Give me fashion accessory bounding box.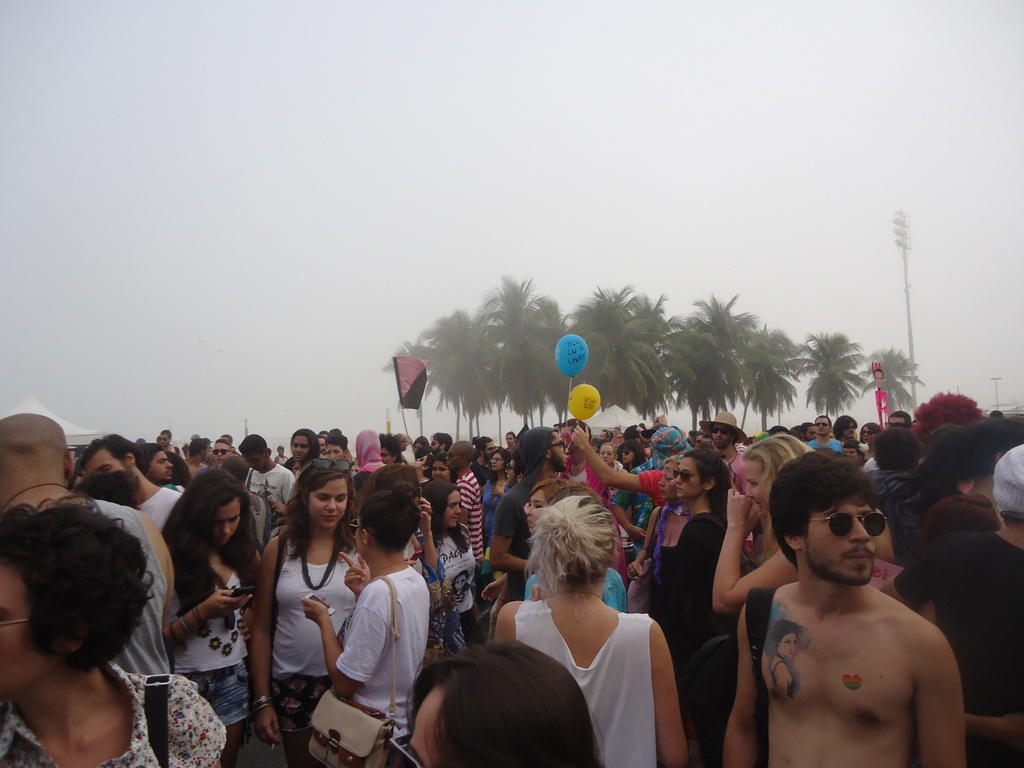
<region>814, 422, 830, 428</region>.
